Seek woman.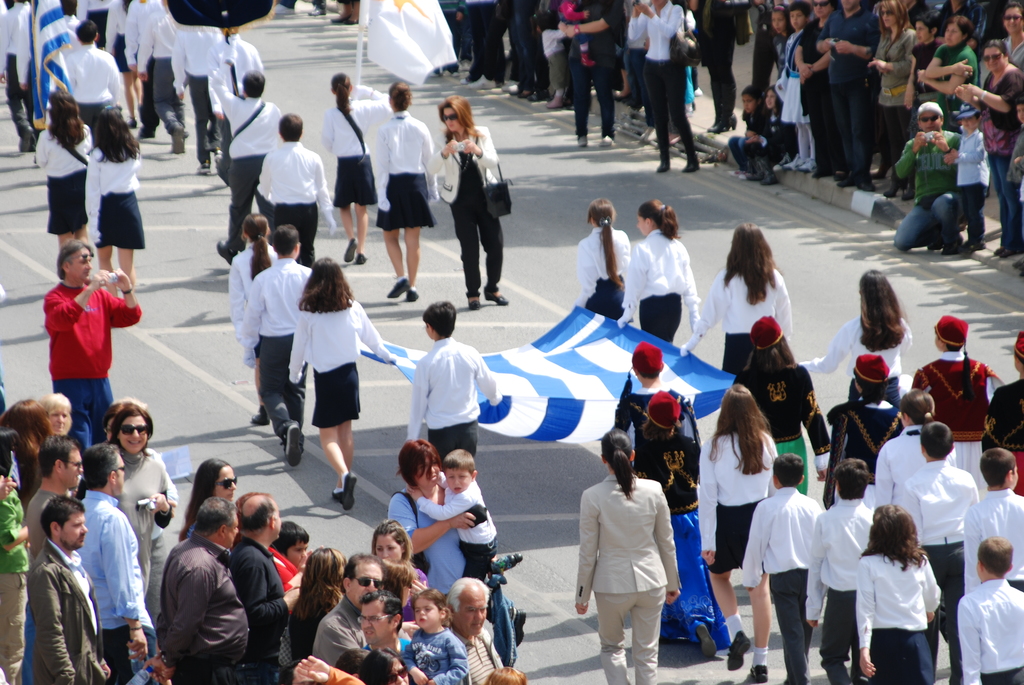
[371, 521, 433, 620].
